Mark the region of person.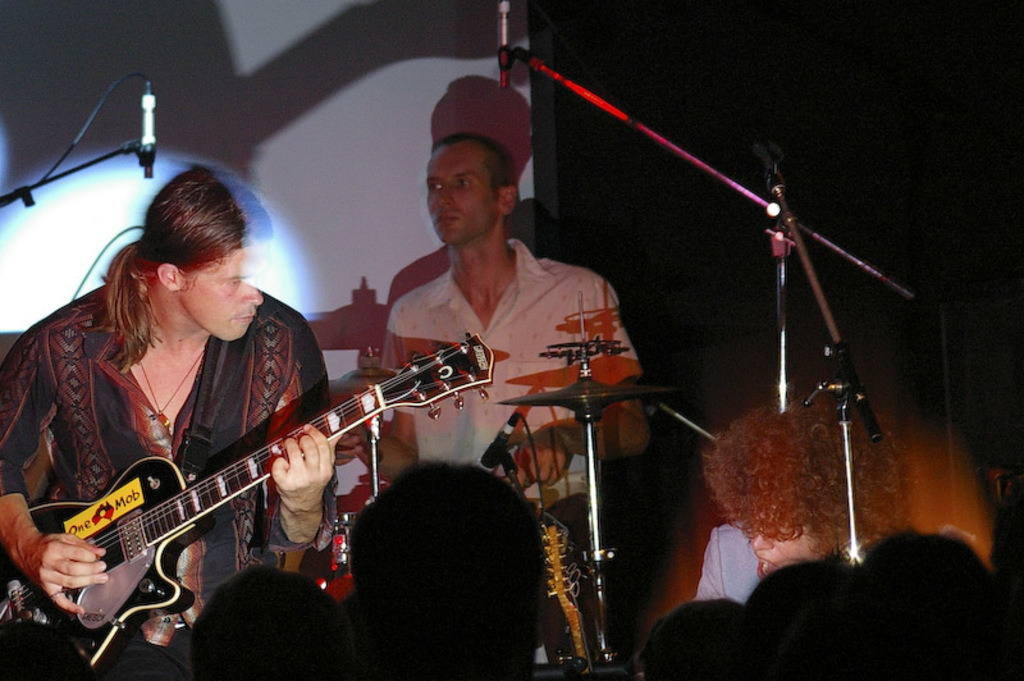
Region: (x1=5, y1=166, x2=340, y2=680).
